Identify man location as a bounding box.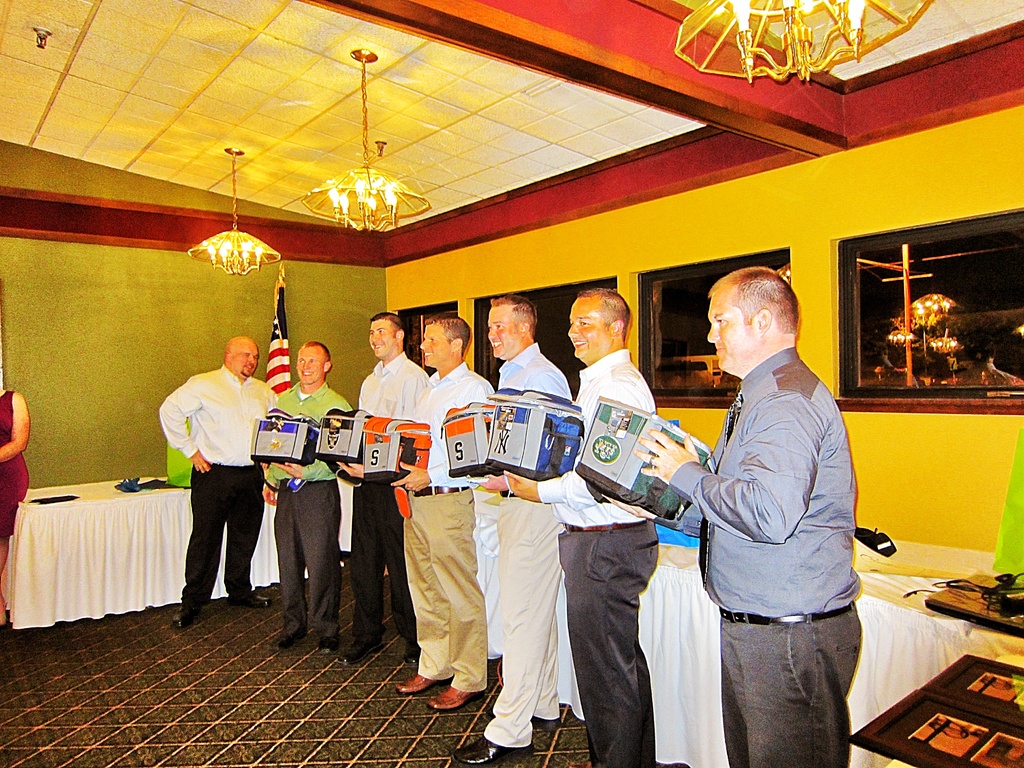
Rect(334, 316, 416, 651).
